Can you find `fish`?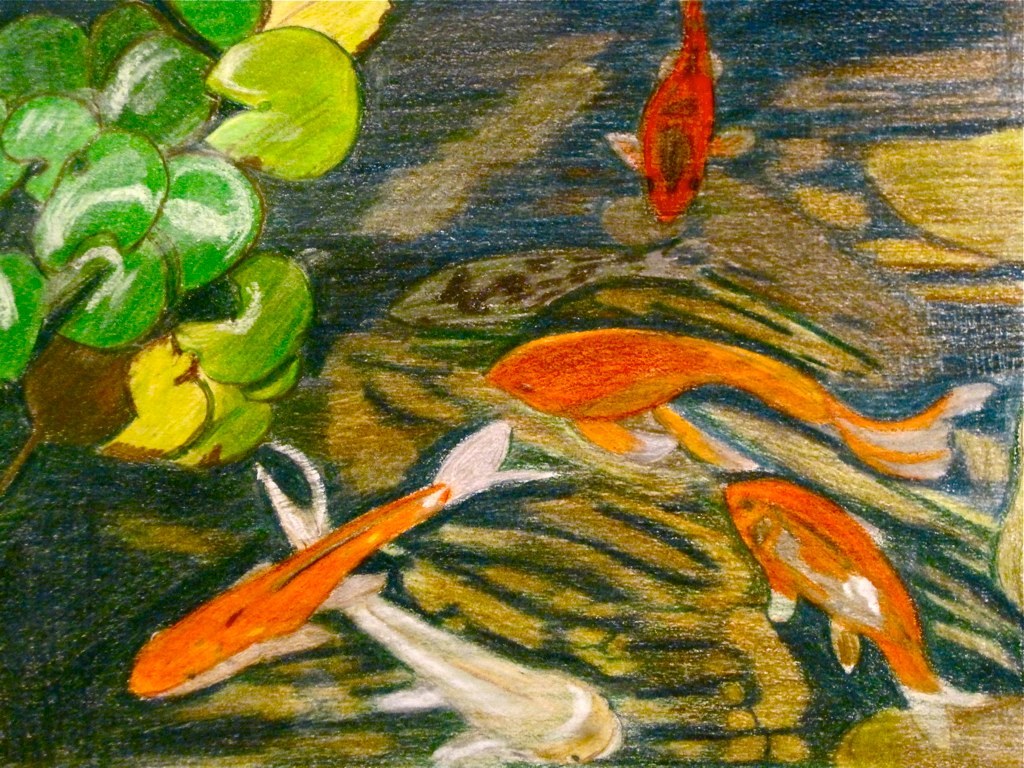
Yes, bounding box: x1=486, y1=324, x2=999, y2=476.
